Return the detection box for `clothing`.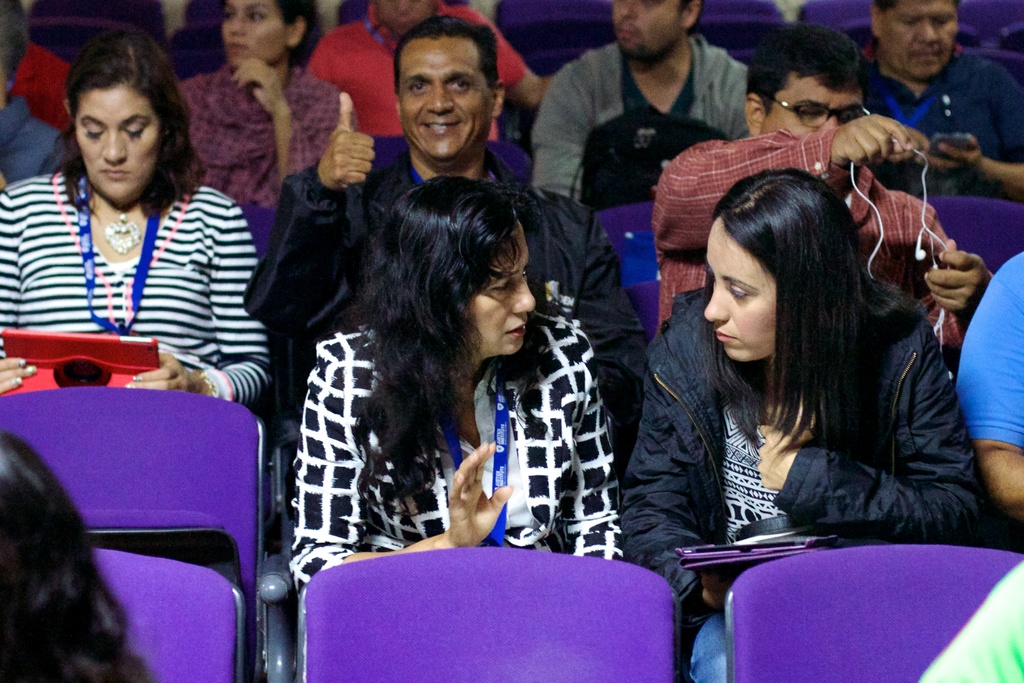
[181,58,346,215].
